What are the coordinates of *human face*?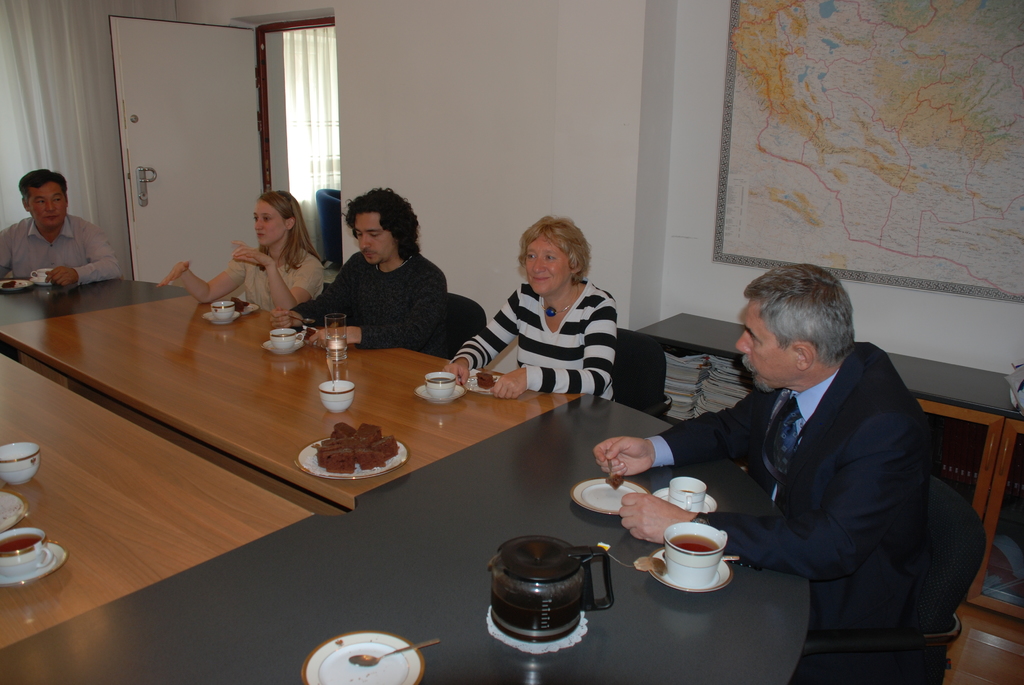
<box>735,299,801,391</box>.
